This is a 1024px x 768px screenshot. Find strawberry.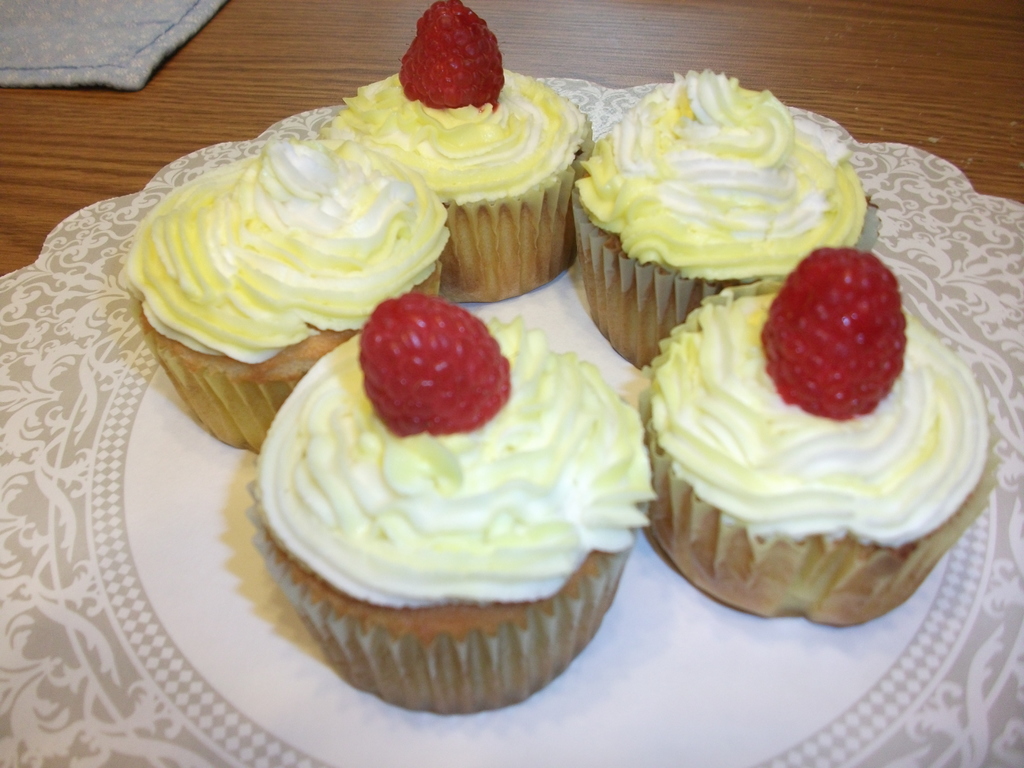
Bounding box: [749,243,914,428].
